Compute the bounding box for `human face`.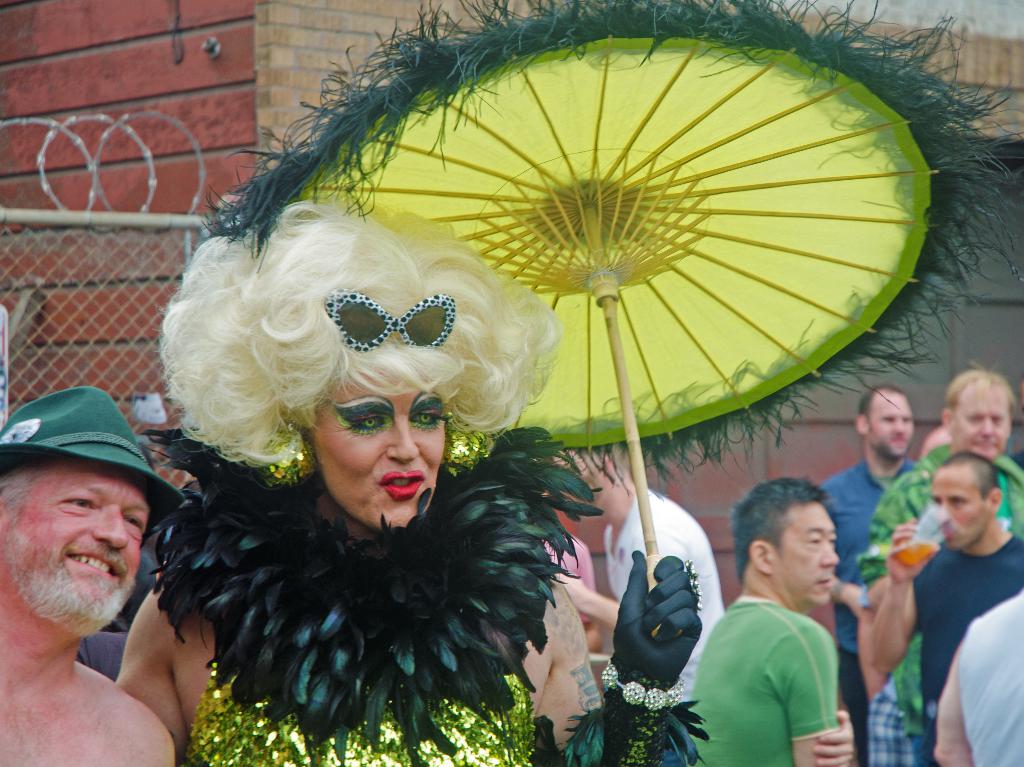
x1=12, y1=450, x2=150, y2=621.
